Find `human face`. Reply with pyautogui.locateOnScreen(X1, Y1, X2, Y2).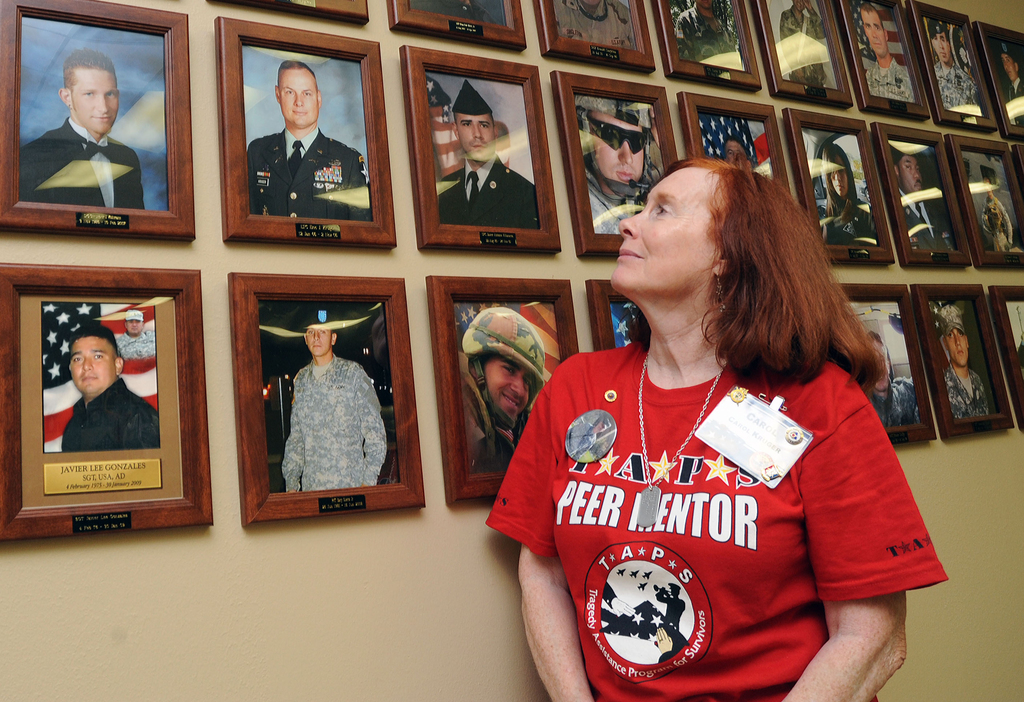
pyautogui.locateOnScreen(483, 355, 545, 420).
